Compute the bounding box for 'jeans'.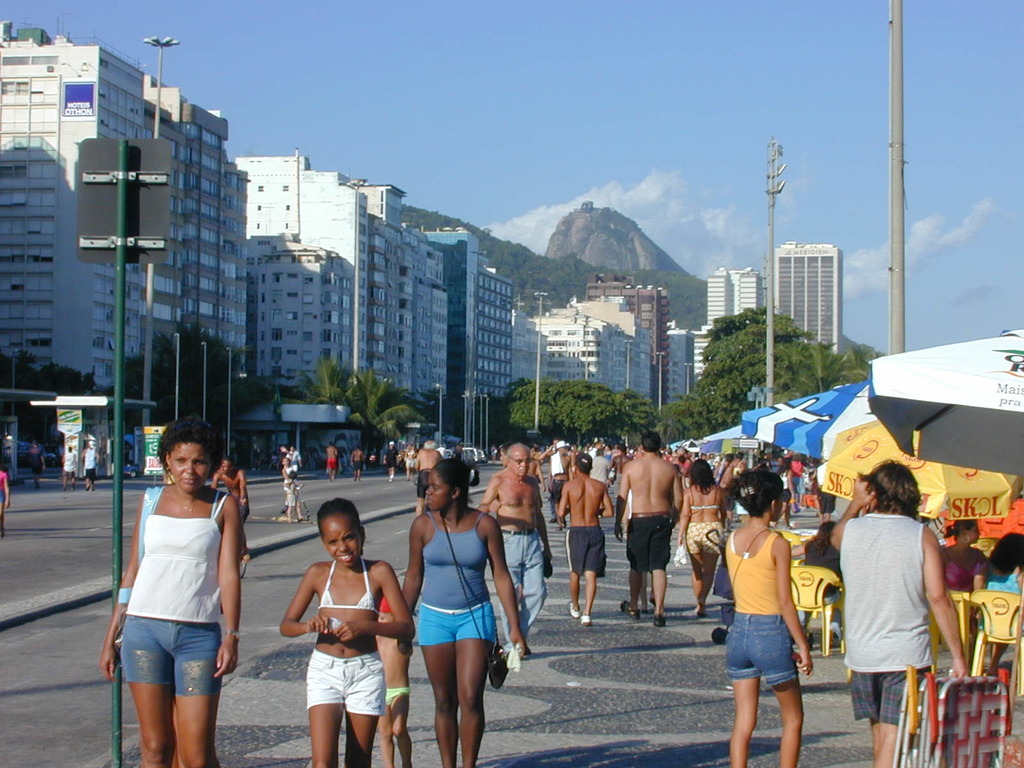
left=293, top=644, right=383, bottom=719.
